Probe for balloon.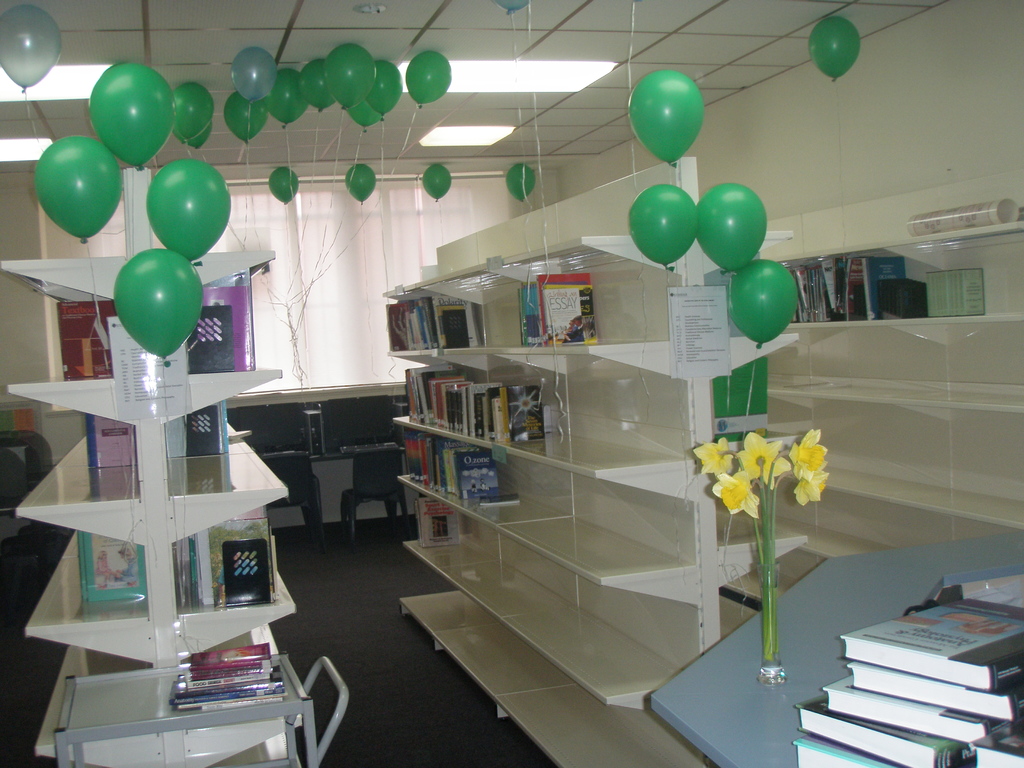
Probe result: x1=504 y1=160 x2=536 y2=206.
